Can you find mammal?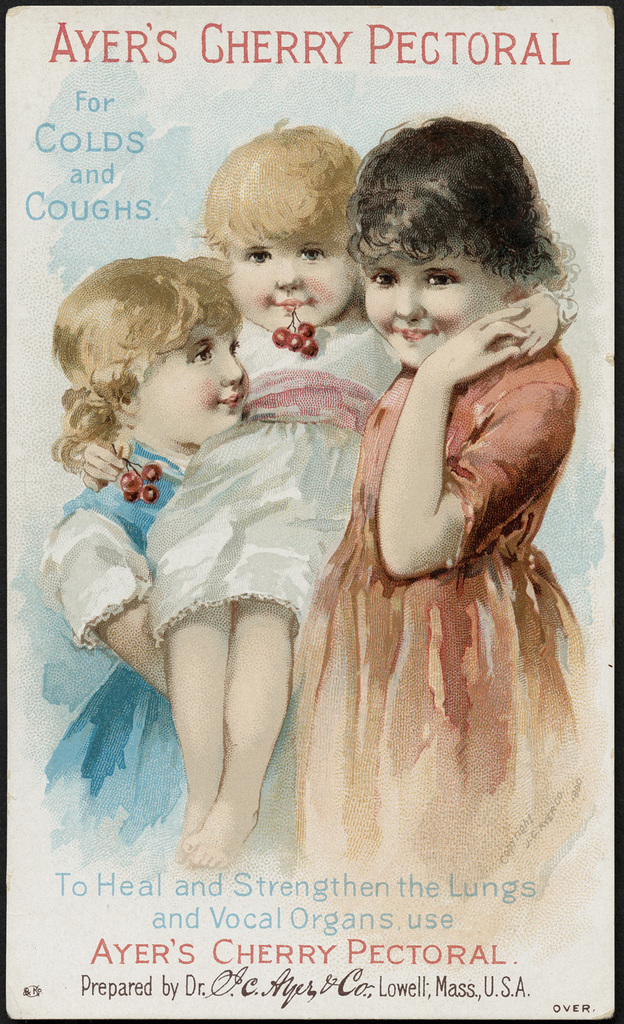
Yes, bounding box: [x1=18, y1=251, x2=297, y2=879].
